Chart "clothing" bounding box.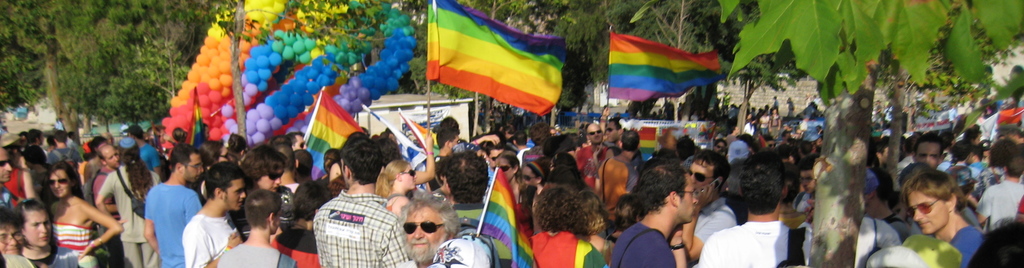
Charted: rect(98, 162, 165, 267).
